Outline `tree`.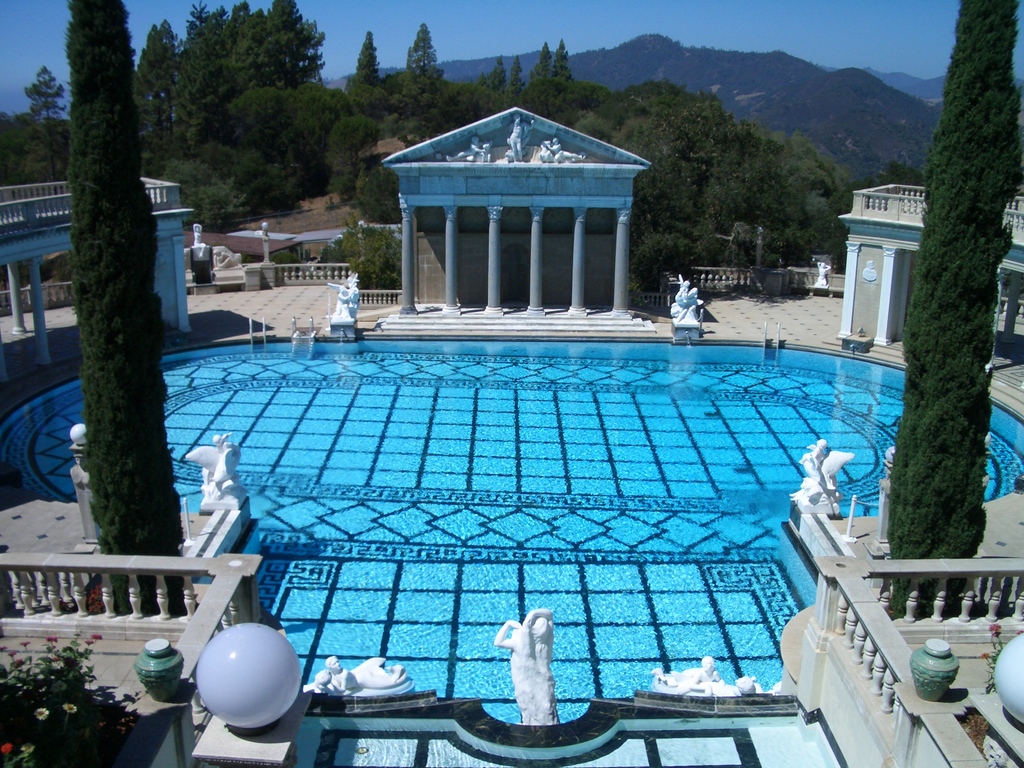
Outline: 482/61/506/97.
